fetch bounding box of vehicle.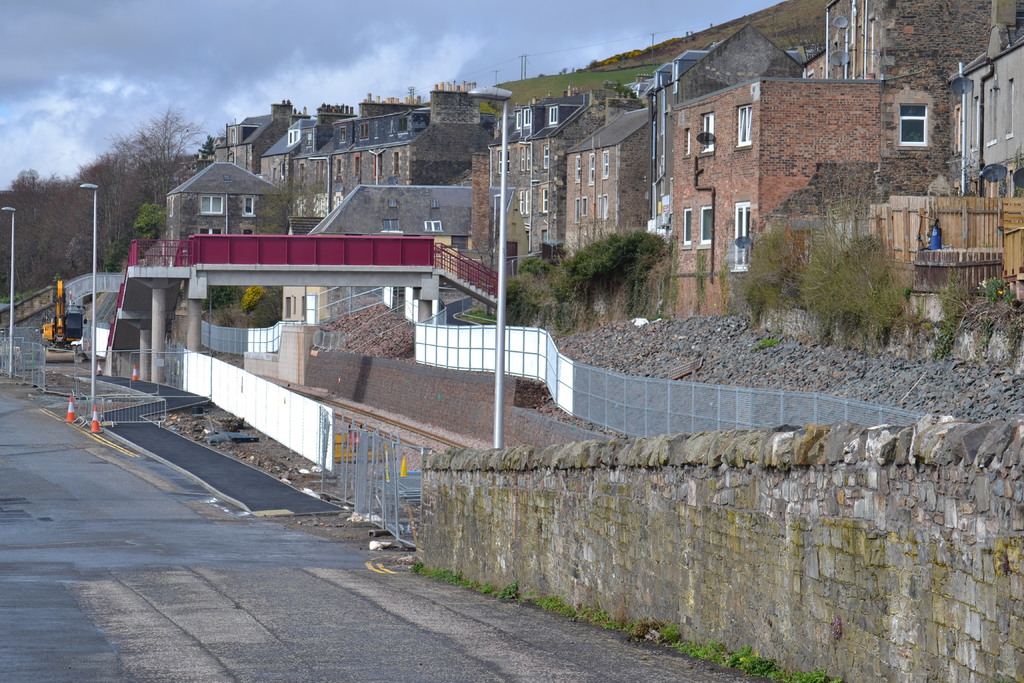
Bbox: x1=35 y1=281 x2=86 y2=350.
